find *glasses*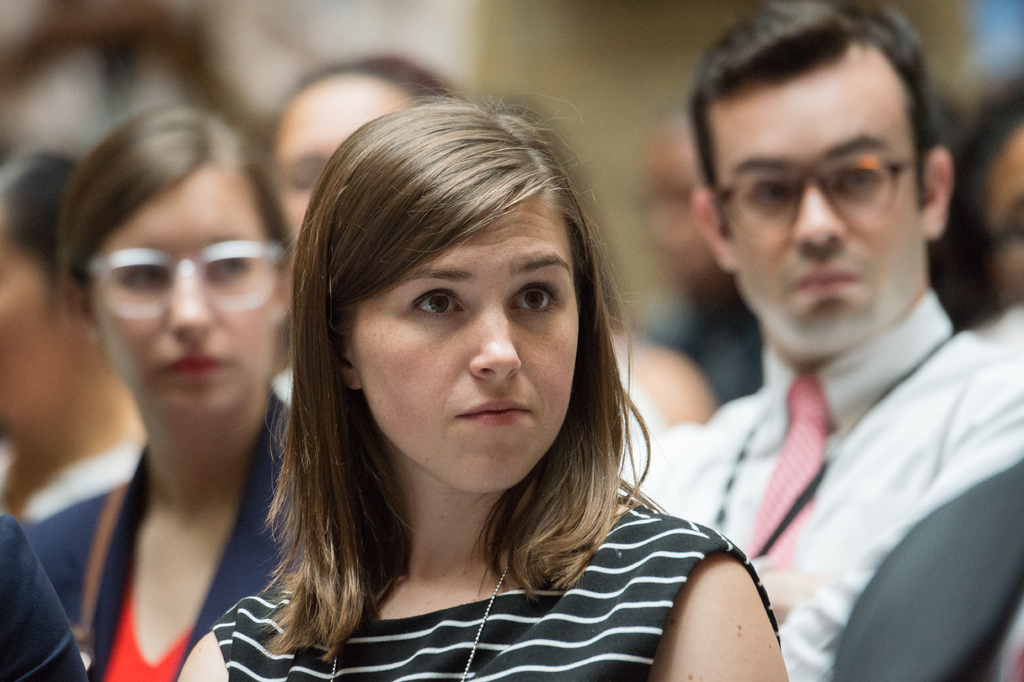
x1=86 y1=234 x2=287 y2=325
